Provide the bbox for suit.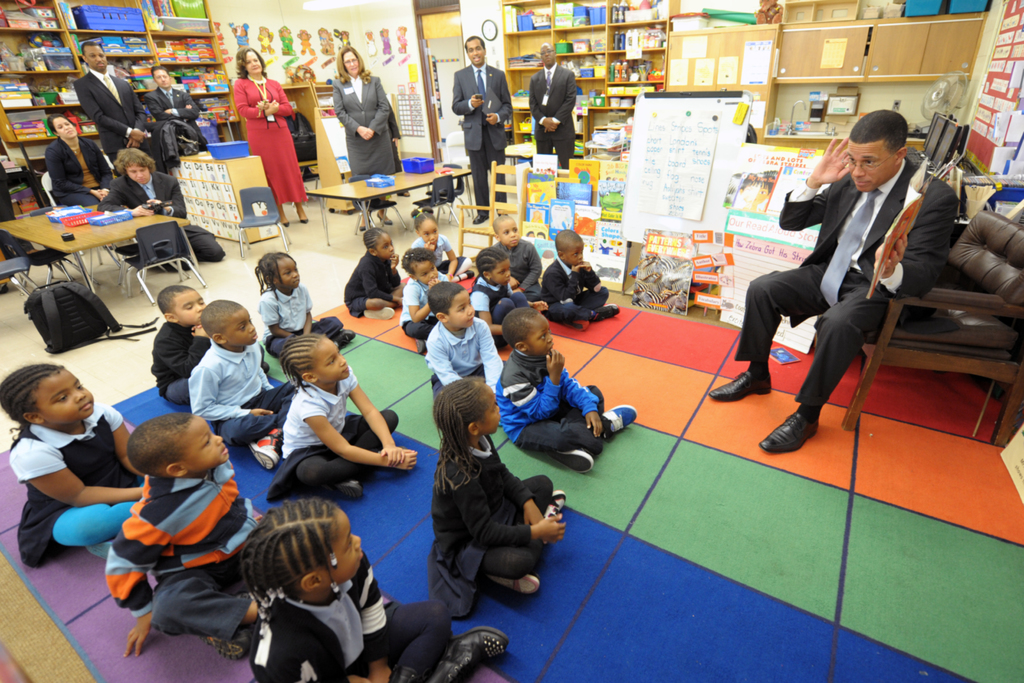
crop(449, 63, 515, 212).
